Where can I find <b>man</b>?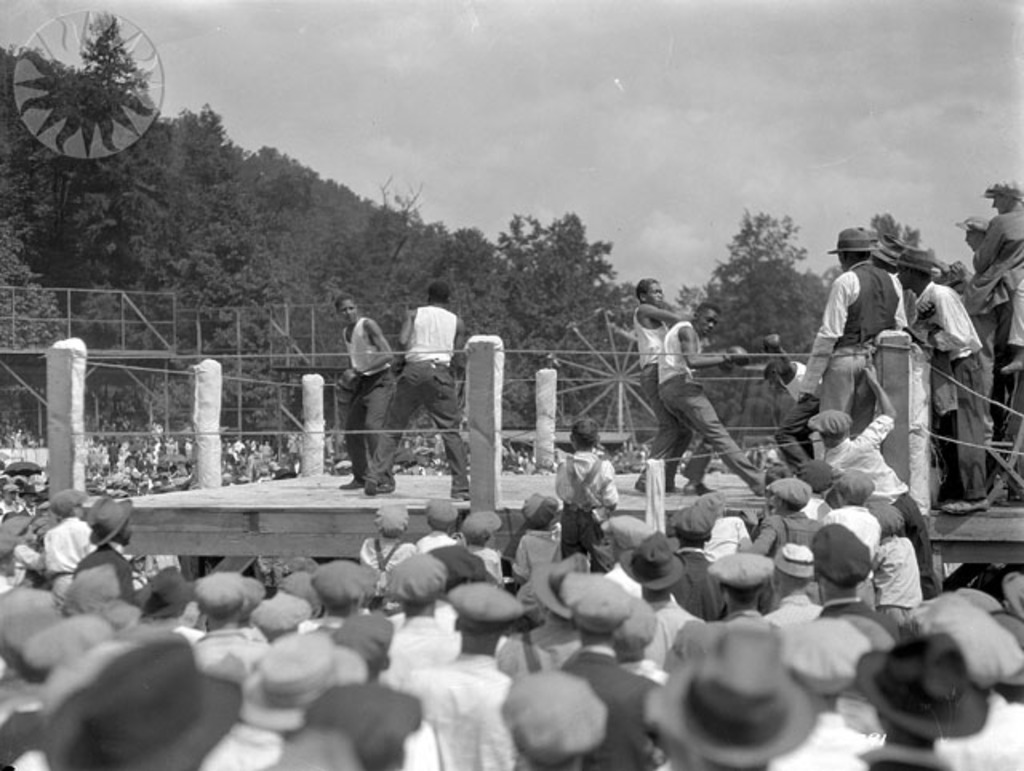
You can find it at crop(891, 245, 997, 520).
